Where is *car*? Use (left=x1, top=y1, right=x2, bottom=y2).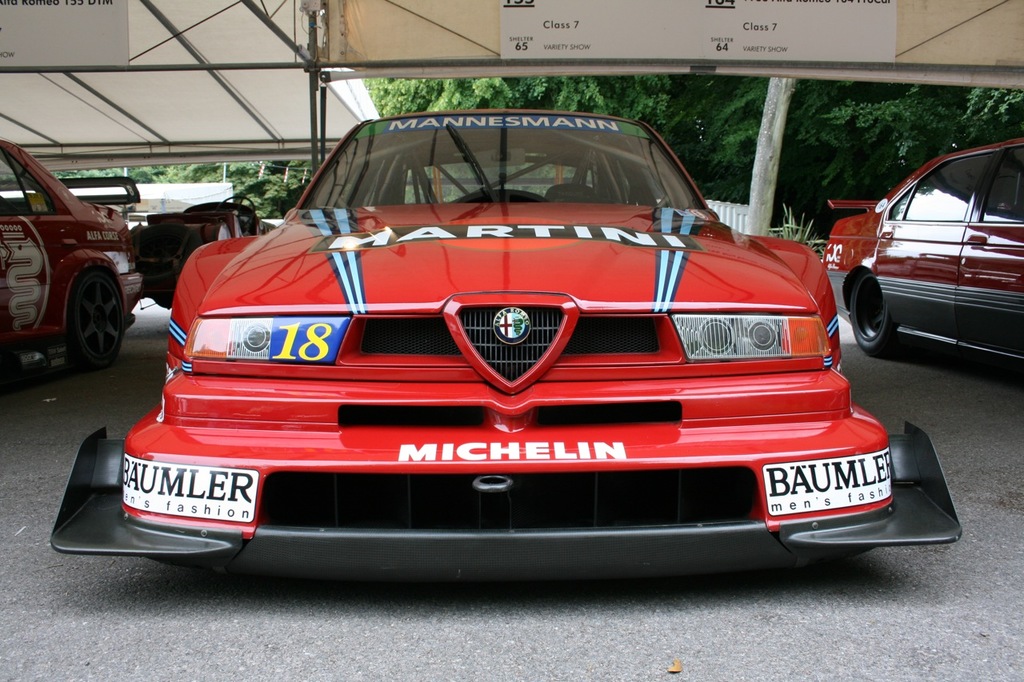
(left=822, top=136, right=1023, bottom=359).
